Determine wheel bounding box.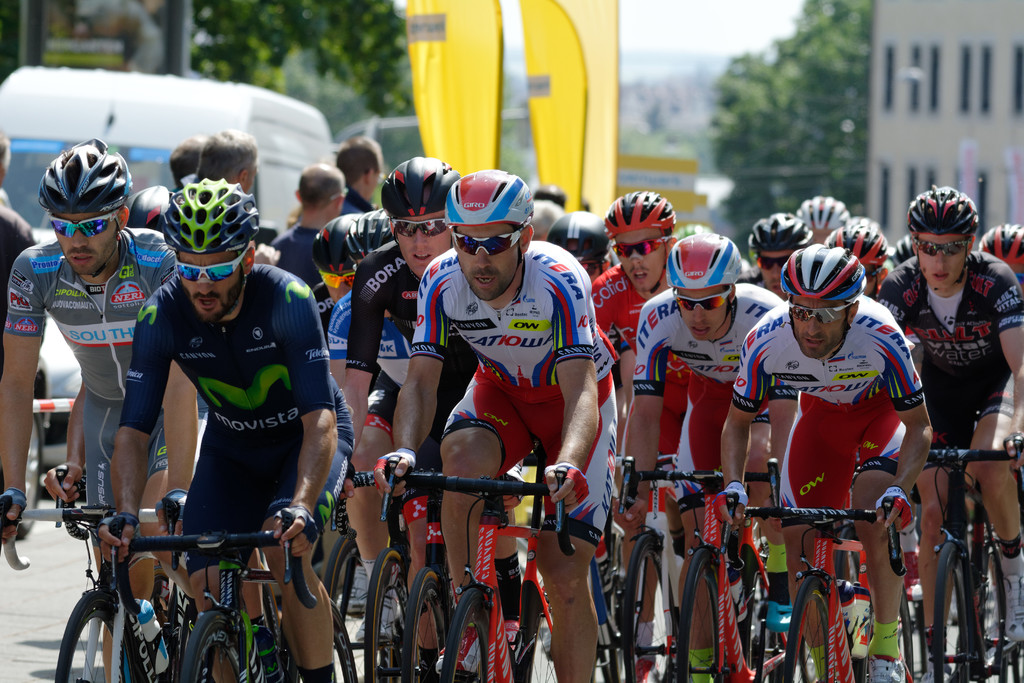
Determined: 781,575,833,682.
